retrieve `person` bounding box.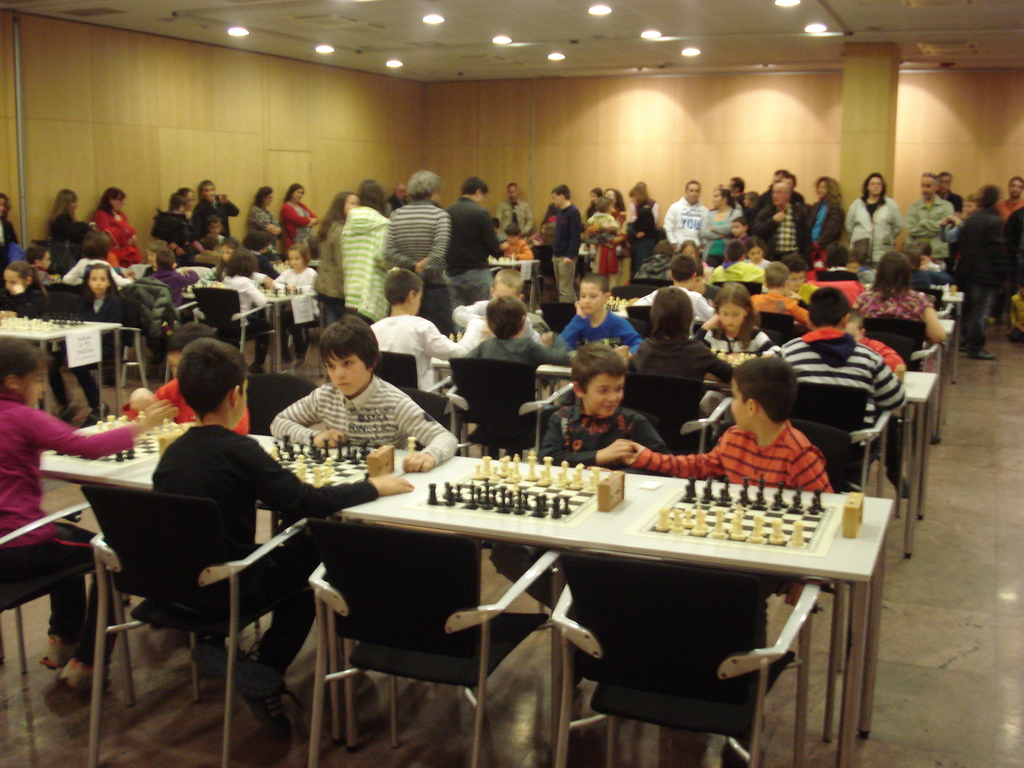
Bounding box: BBox(838, 314, 925, 381).
